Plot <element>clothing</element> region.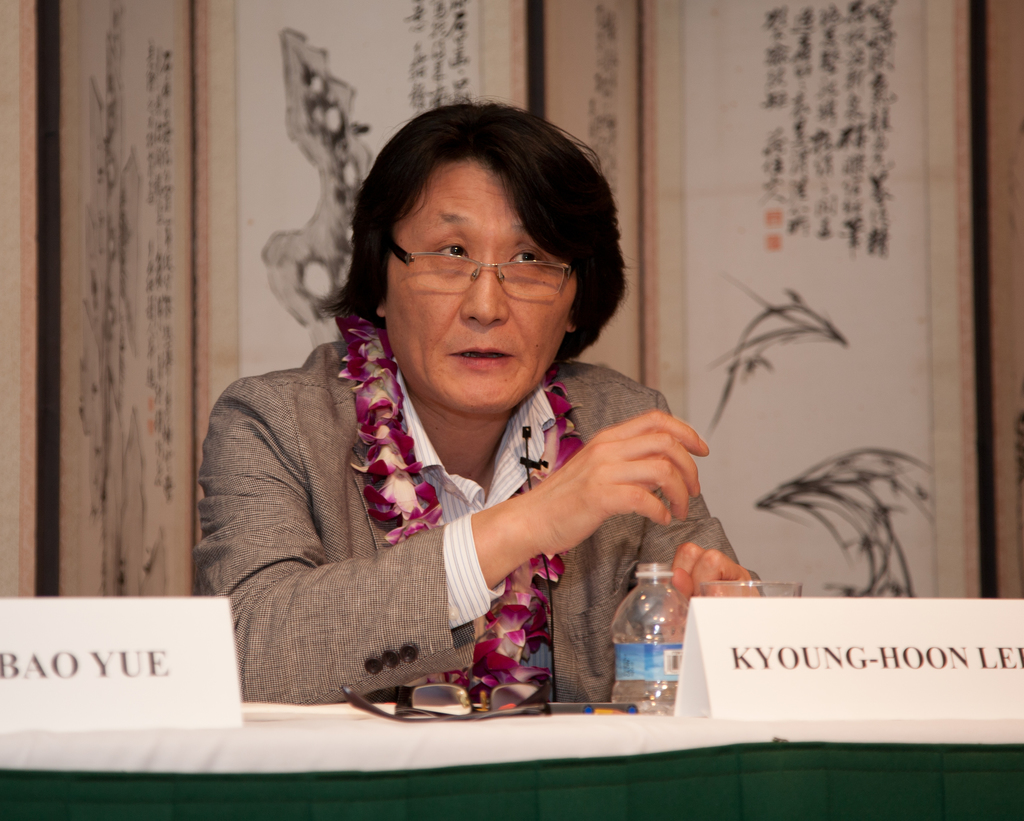
Plotted at {"x1": 191, "y1": 258, "x2": 724, "y2": 754}.
